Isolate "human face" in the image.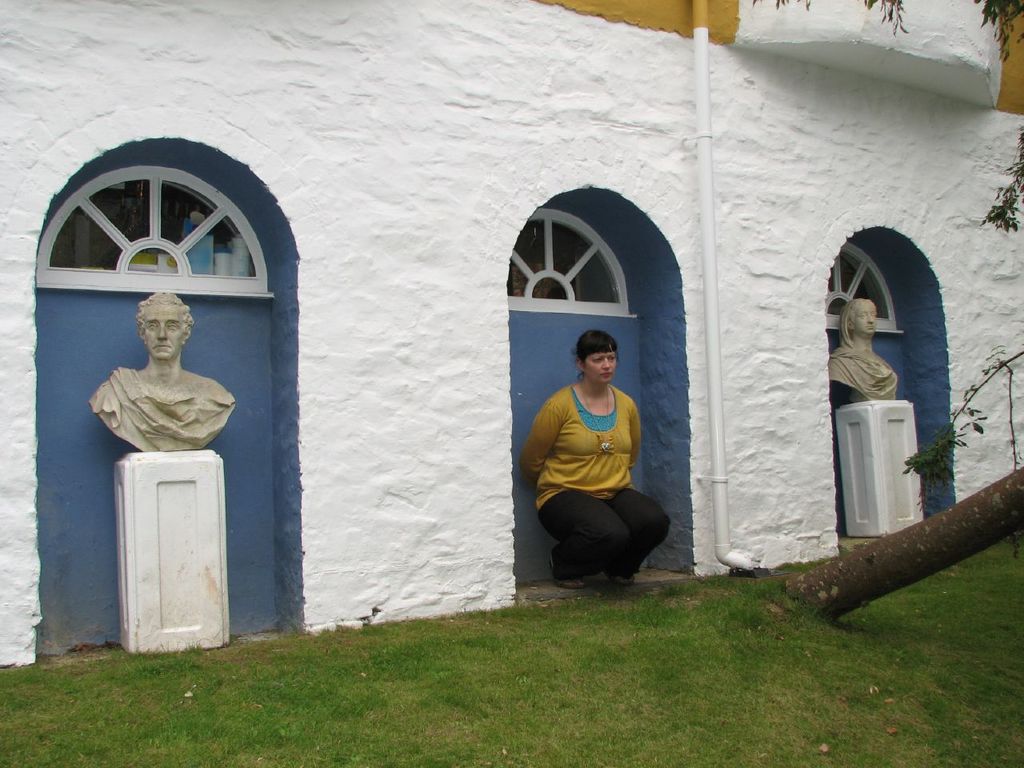
Isolated region: <bbox>585, 348, 614, 385</bbox>.
